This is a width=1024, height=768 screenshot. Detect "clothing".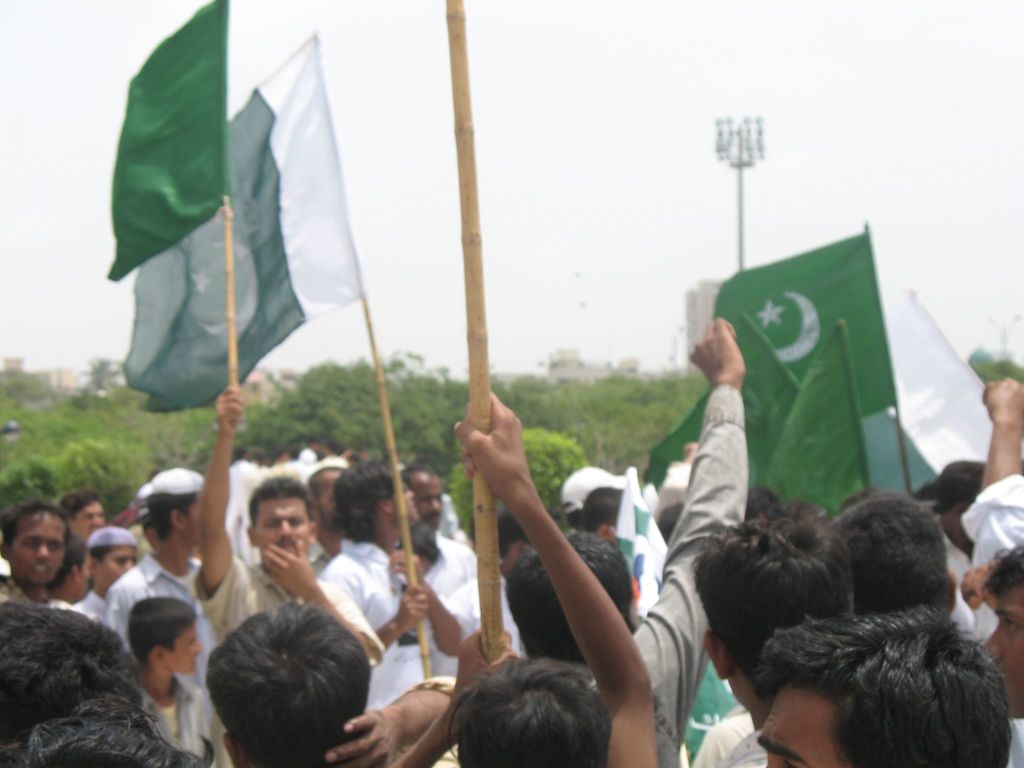
left=577, top=386, right=749, bottom=763.
